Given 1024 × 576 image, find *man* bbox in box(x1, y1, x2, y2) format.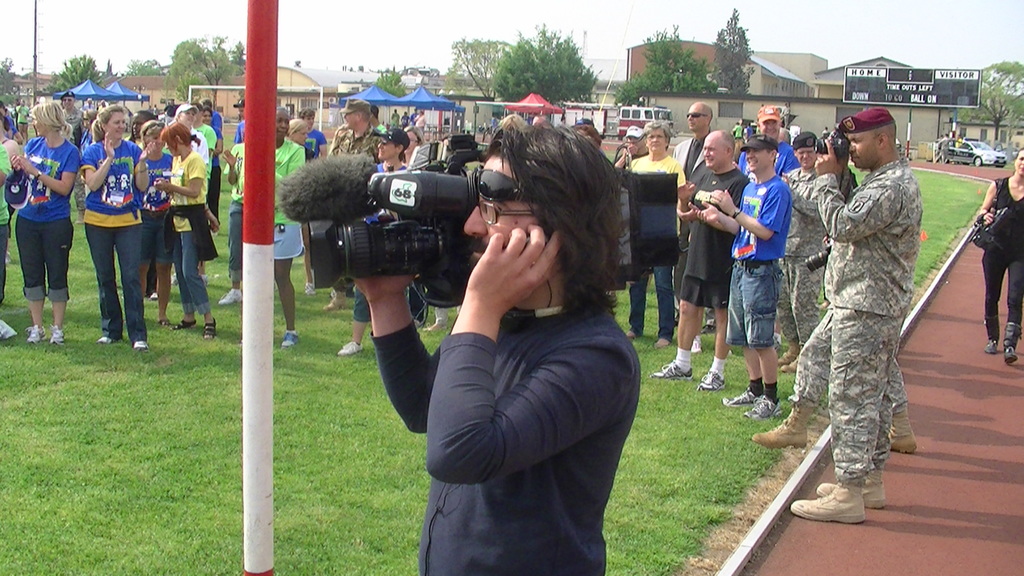
box(649, 129, 749, 392).
